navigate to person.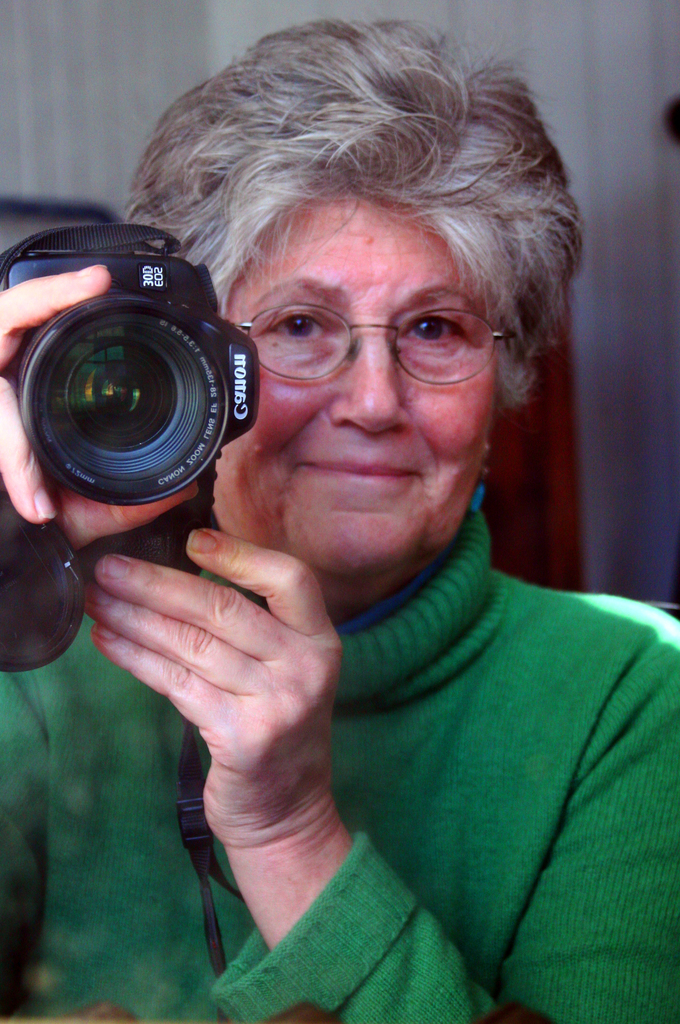
Navigation target: 0, 12, 679, 1023.
